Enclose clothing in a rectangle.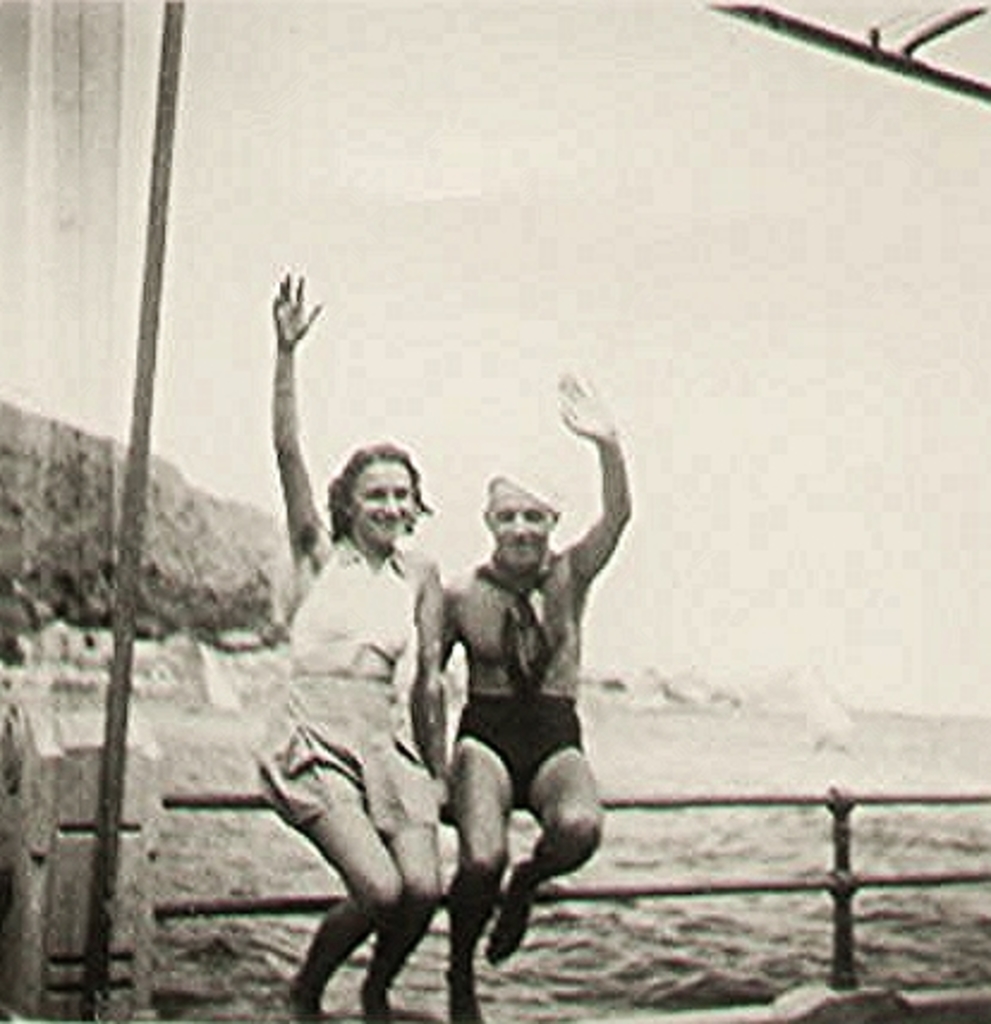
BBox(457, 557, 586, 804).
